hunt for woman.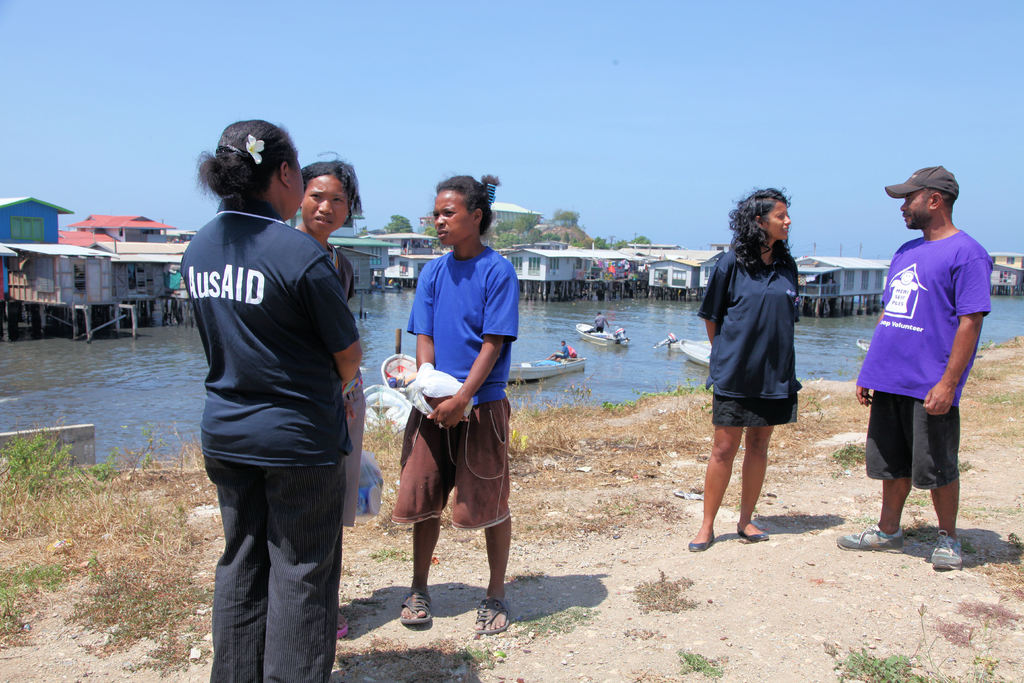
Hunted down at left=177, top=118, right=367, bottom=682.
